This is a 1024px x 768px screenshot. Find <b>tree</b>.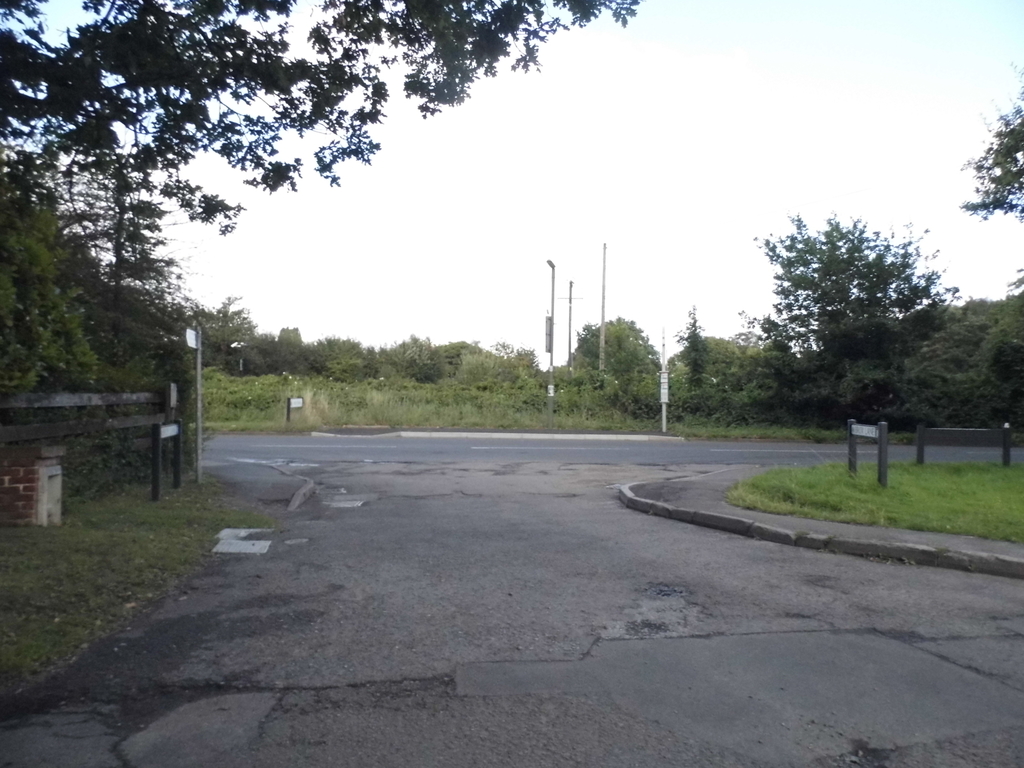
Bounding box: (left=382, top=336, right=443, bottom=394).
